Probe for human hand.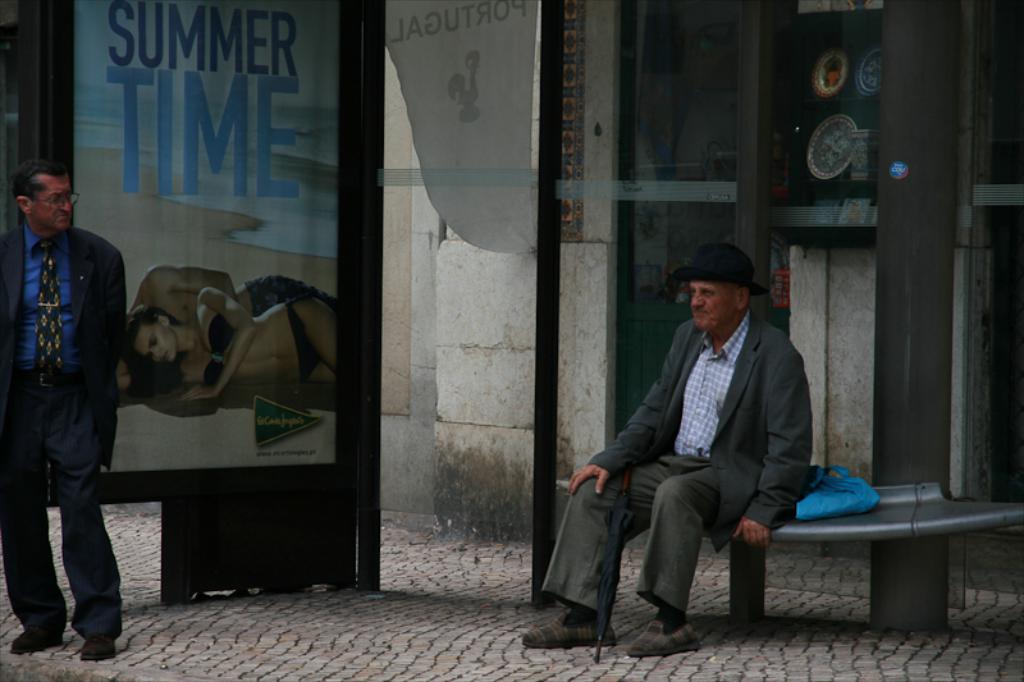
Probe result: 562:463:612:498.
